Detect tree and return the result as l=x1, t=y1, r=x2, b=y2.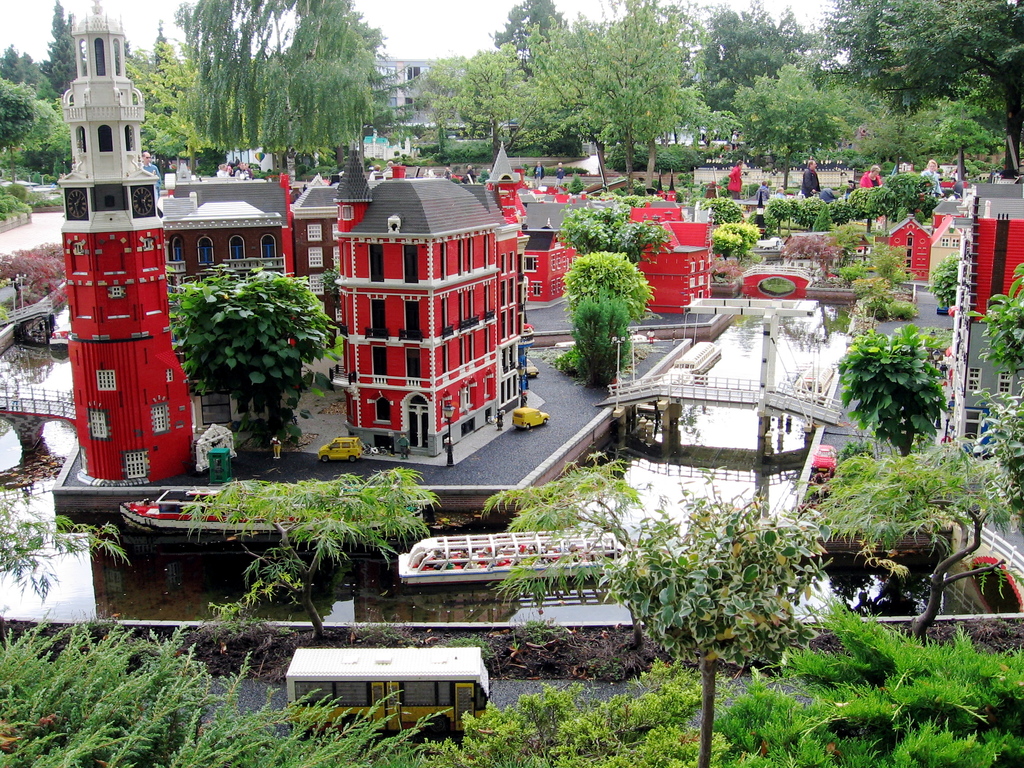
l=186, t=479, r=431, b=638.
